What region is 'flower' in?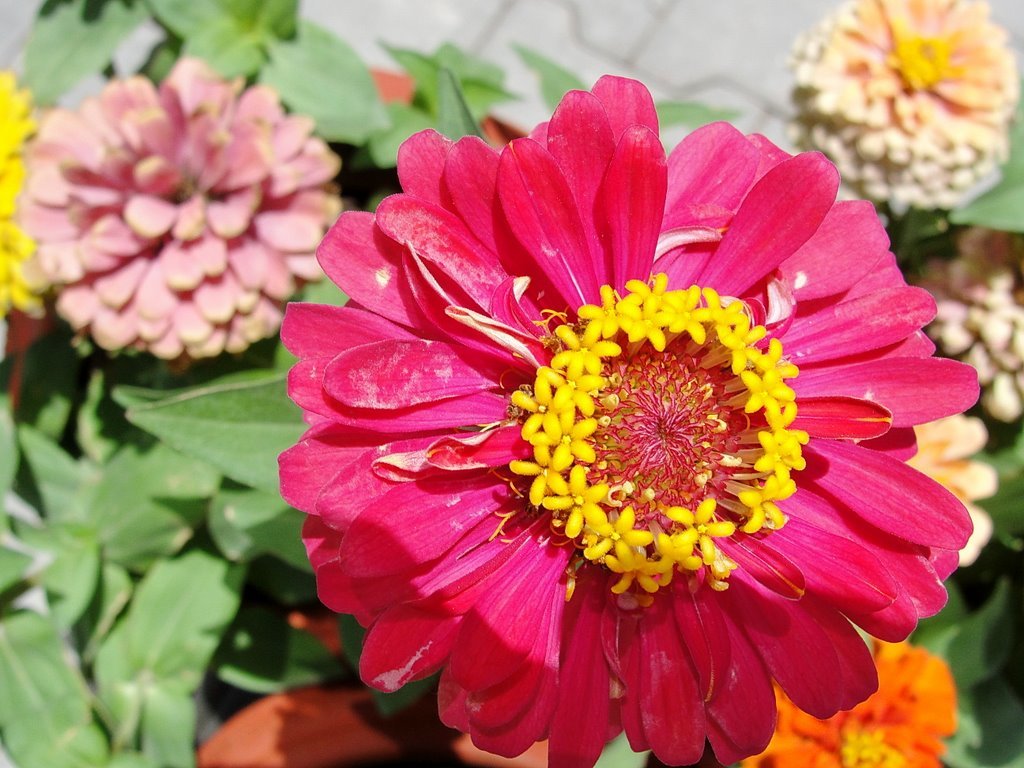
13:59:347:362.
